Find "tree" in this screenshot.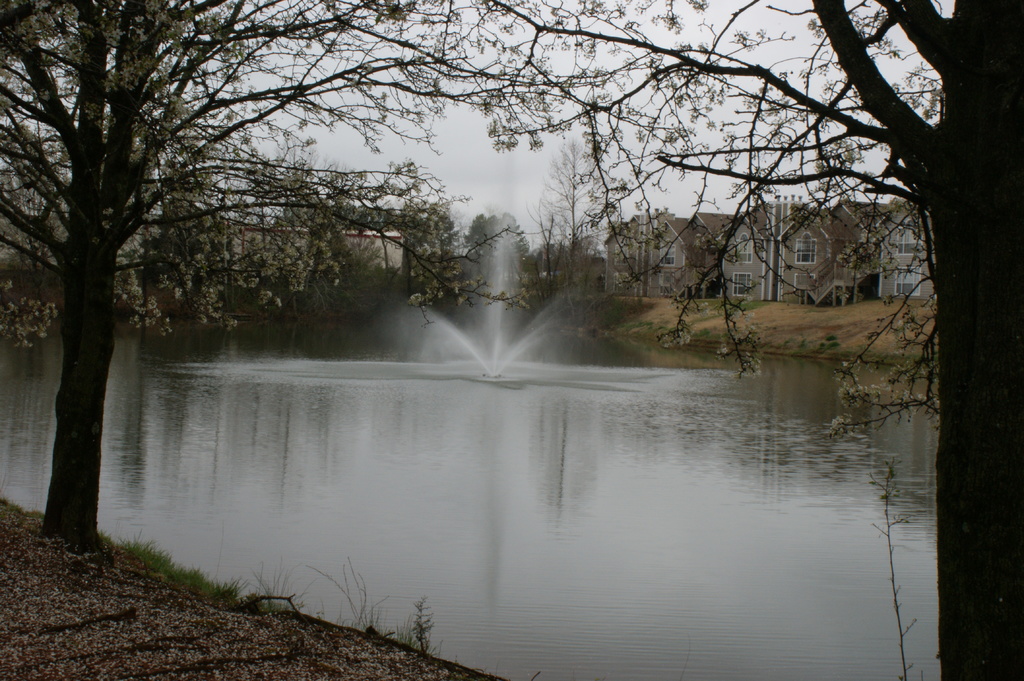
The bounding box for "tree" is <bbox>0, 0, 538, 556</bbox>.
